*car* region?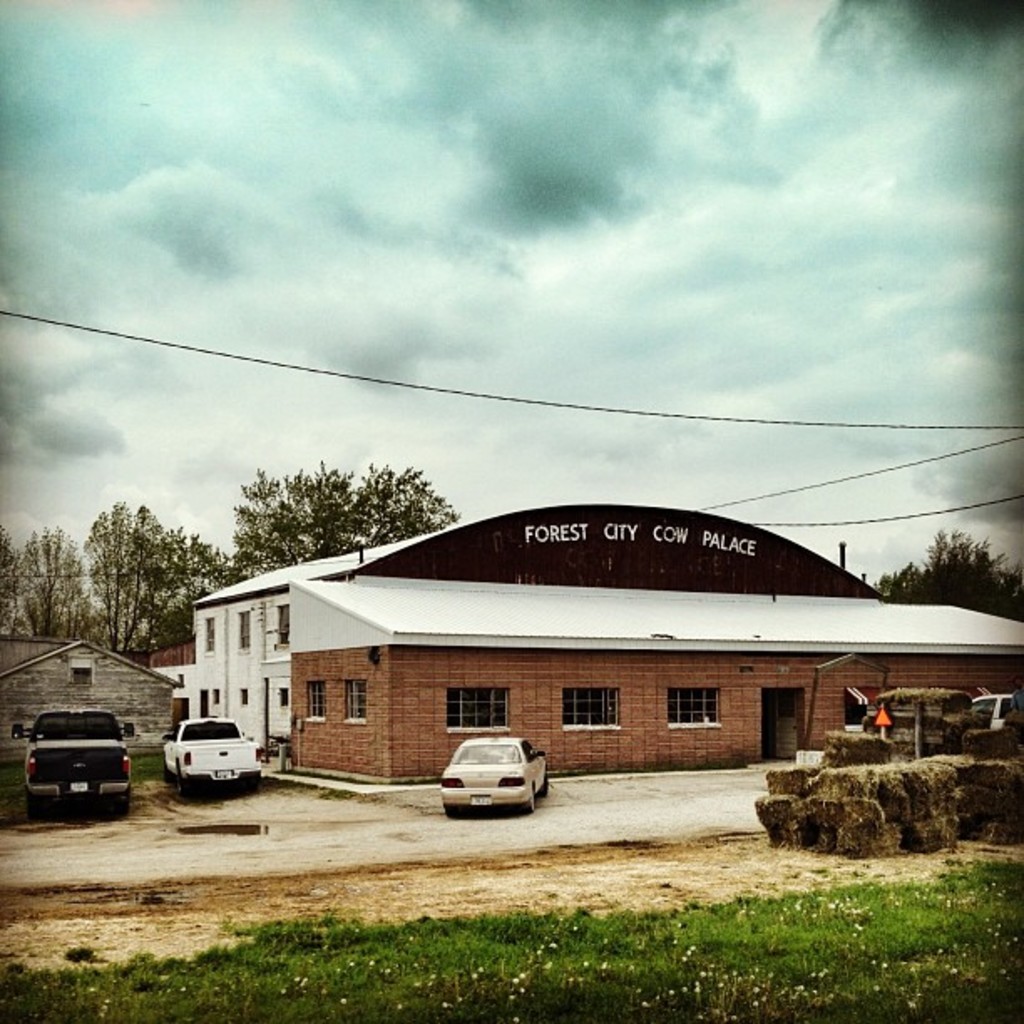
bbox=(164, 713, 261, 798)
